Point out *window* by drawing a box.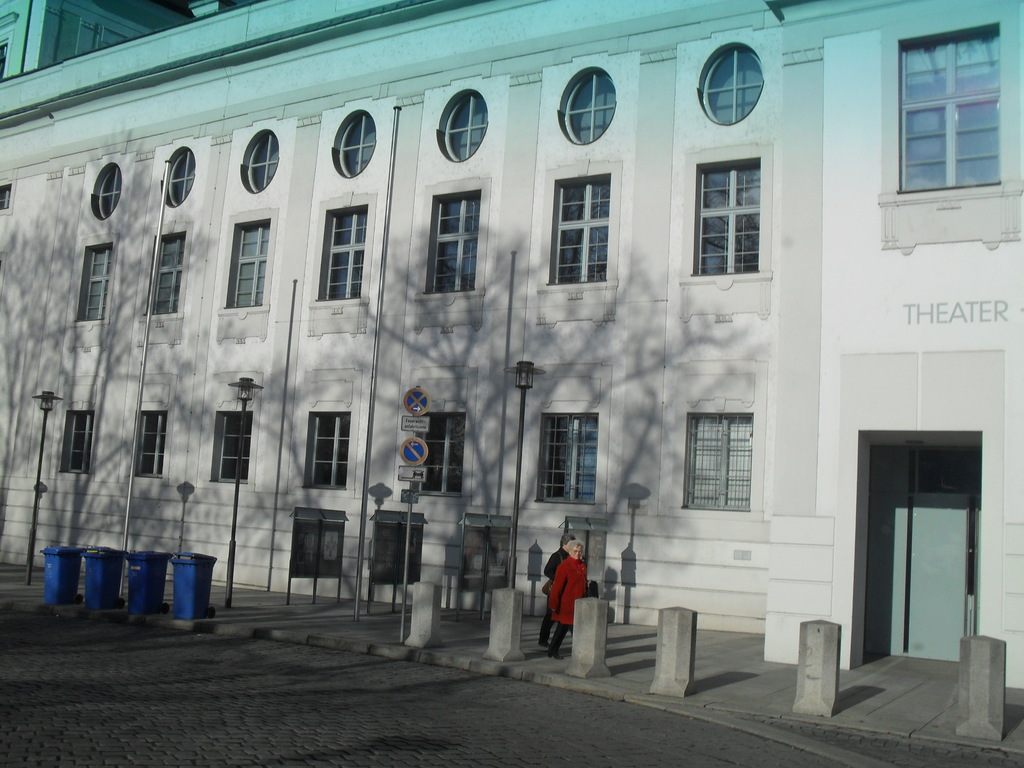
<bbox>218, 413, 252, 482</bbox>.
